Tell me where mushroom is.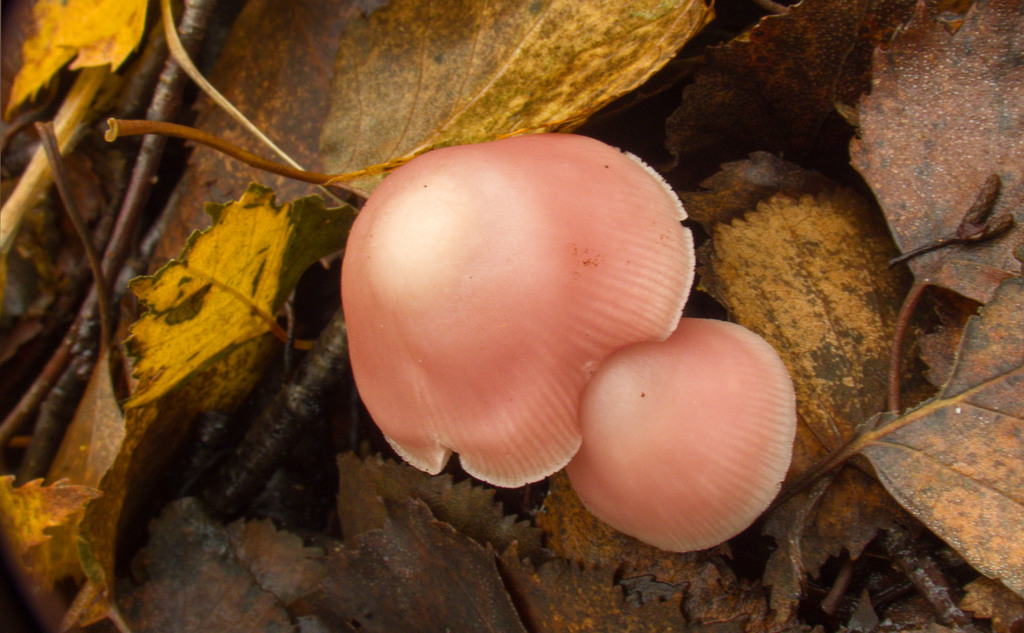
mushroom is at BBox(566, 315, 795, 555).
